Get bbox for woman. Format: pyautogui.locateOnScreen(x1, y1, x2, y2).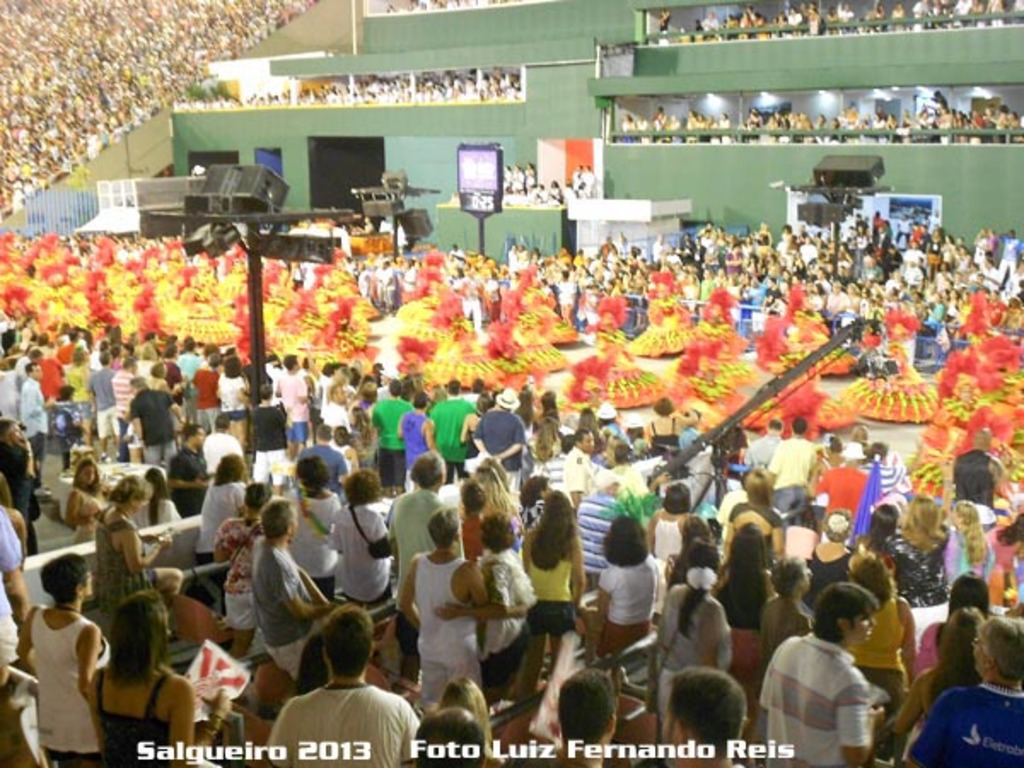
pyautogui.locateOnScreen(872, 512, 887, 558).
